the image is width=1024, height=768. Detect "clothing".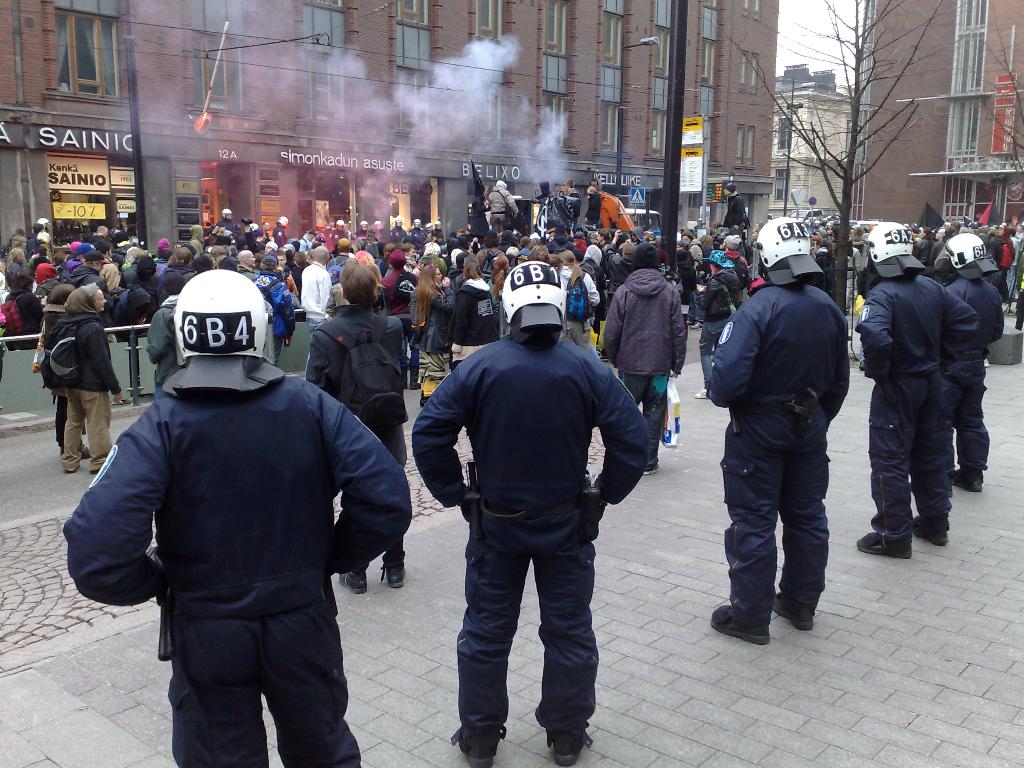
Detection: rect(842, 275, 963, 548).
